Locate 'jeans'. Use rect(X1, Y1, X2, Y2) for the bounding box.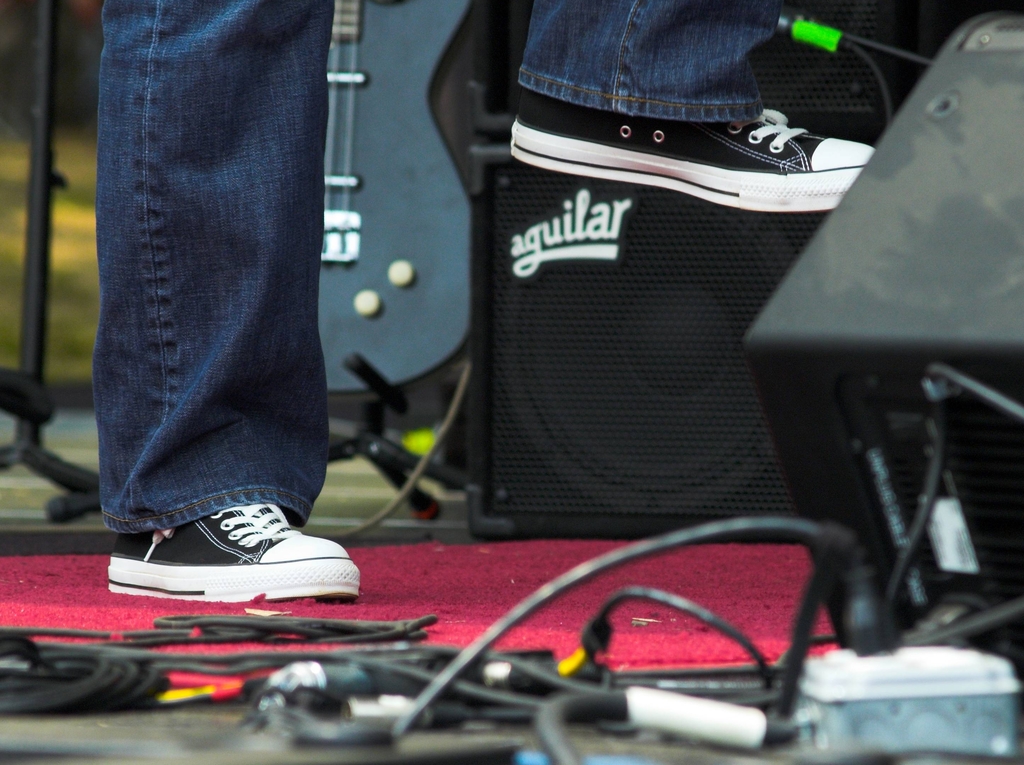
rect(83, 15, 331, 584).
